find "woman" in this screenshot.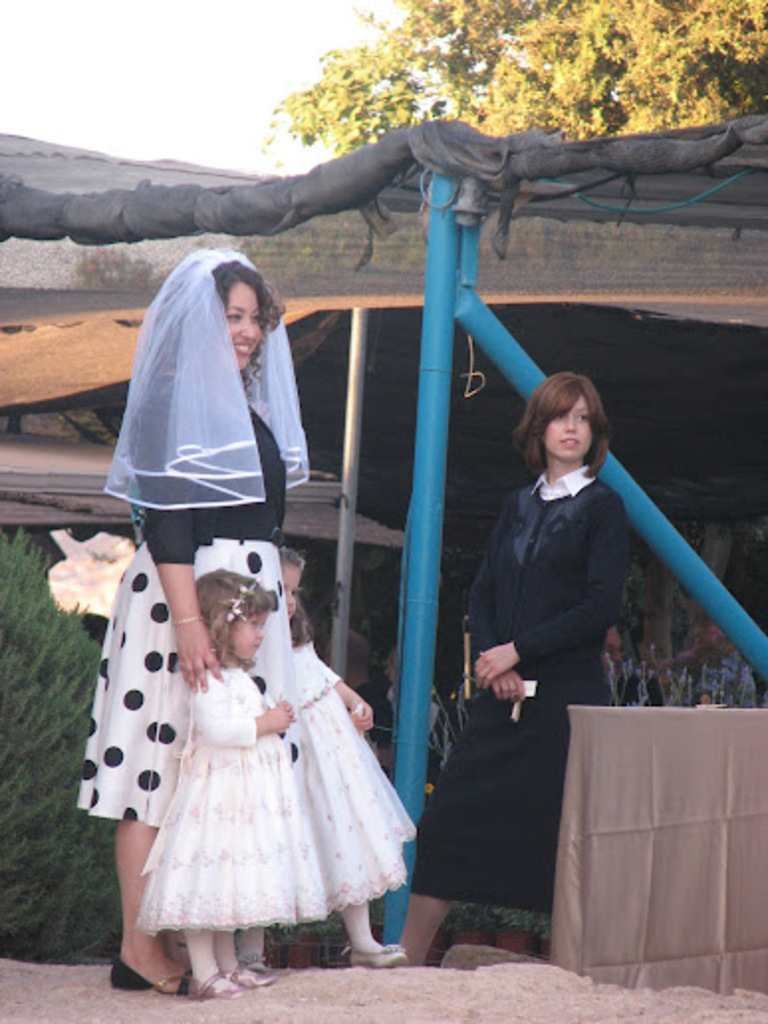
The bounding box for "woman" is detection(357, 375, 637, 968).
